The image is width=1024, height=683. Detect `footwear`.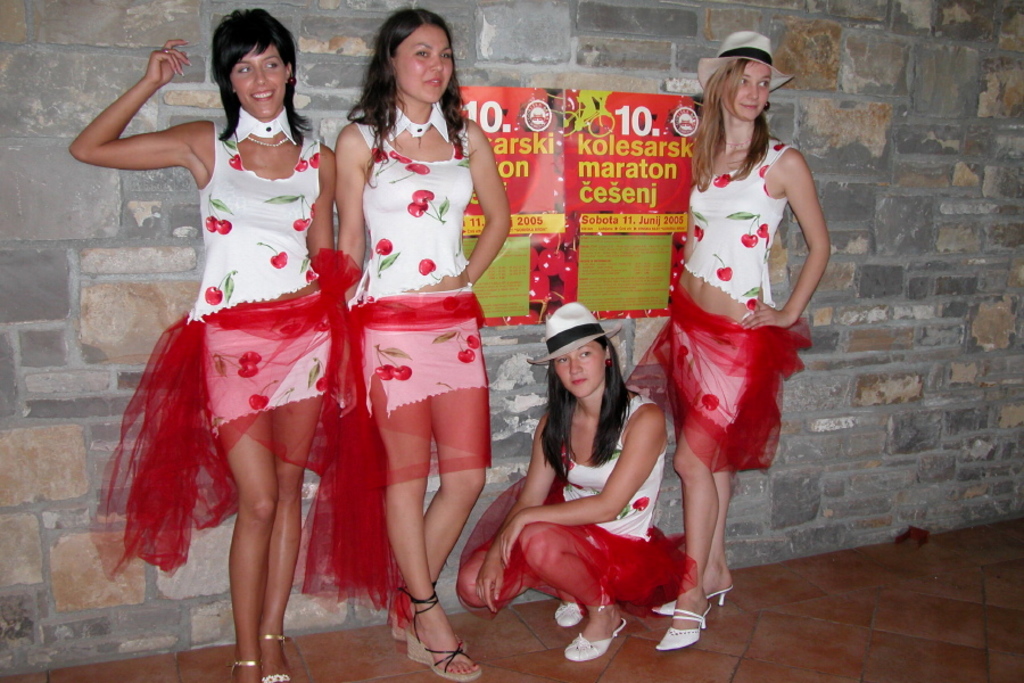
Detection: {"x1": 386, "y1": 582, "x2": 466, "y2": 651}.
